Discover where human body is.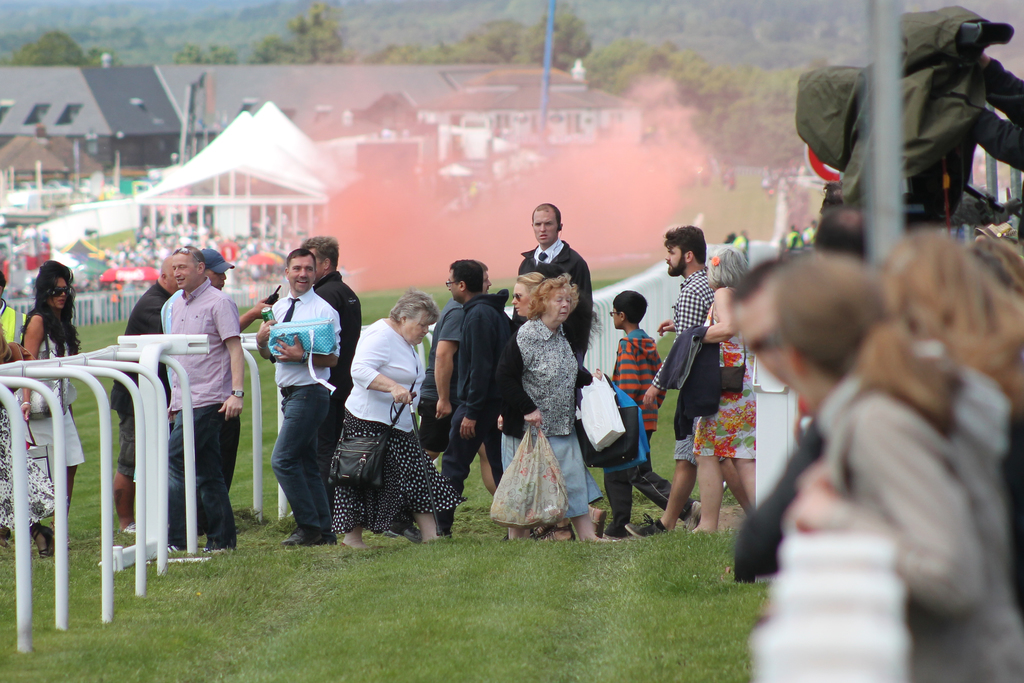
Discovered at x1=621, y1=226, x2=749, y2=530.
